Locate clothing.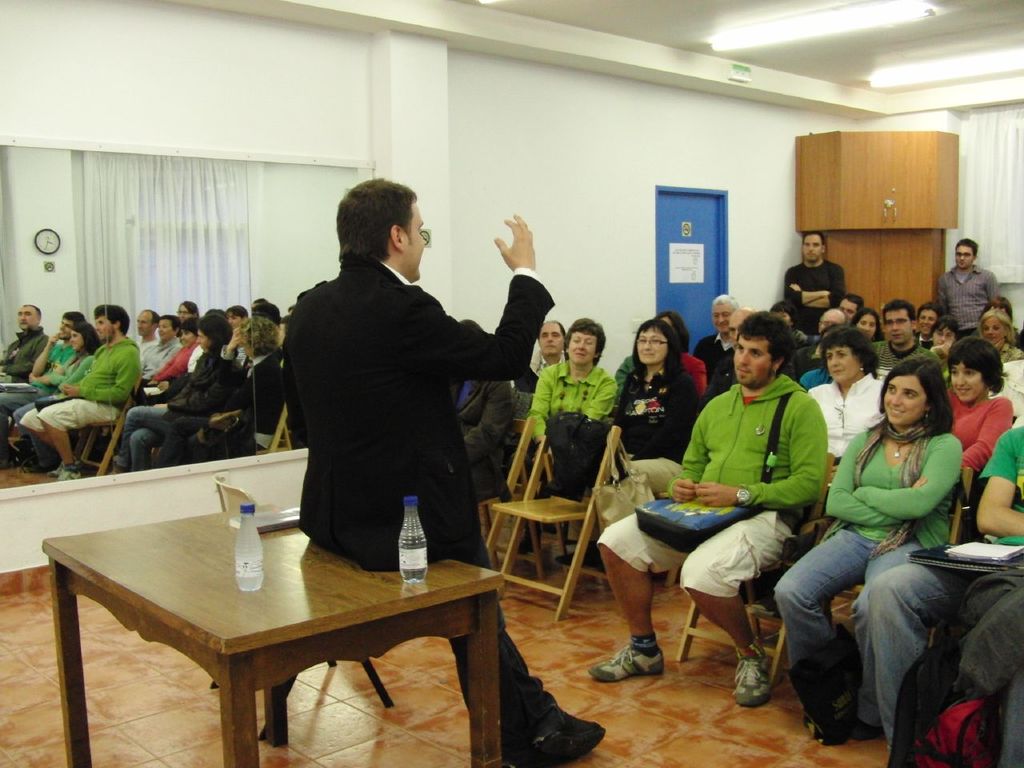
Bounding box: (left=528, top=356, right=624, bottom=486).
